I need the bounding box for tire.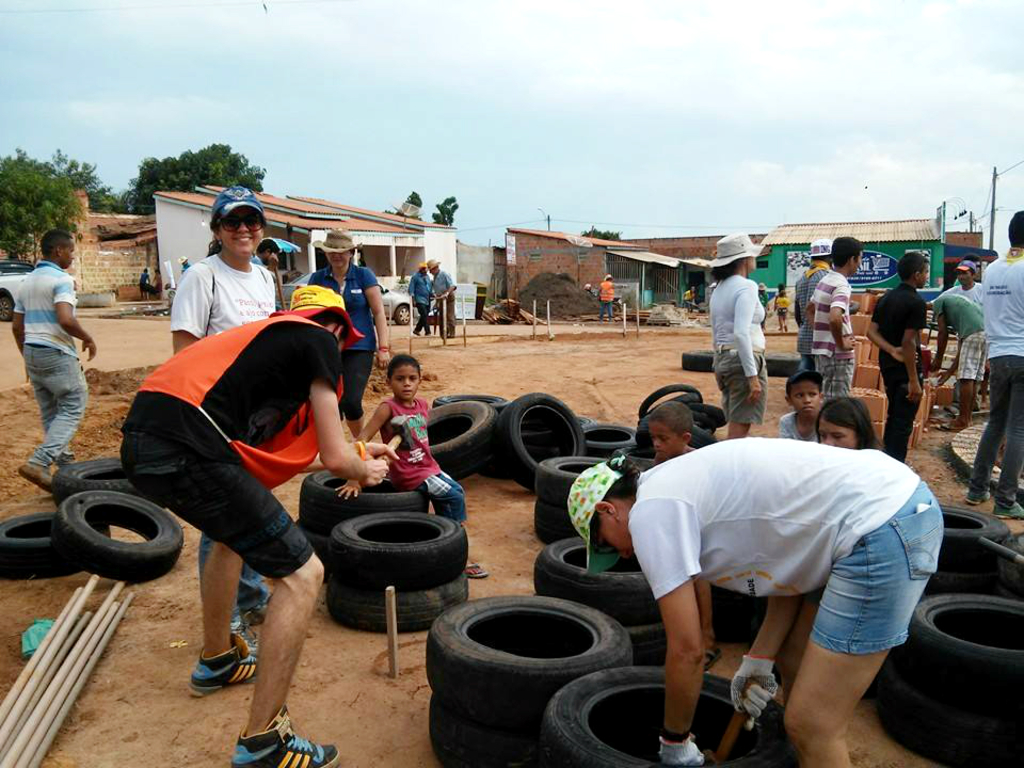
Here it is: bbox(887, 669, 1023, 767).
